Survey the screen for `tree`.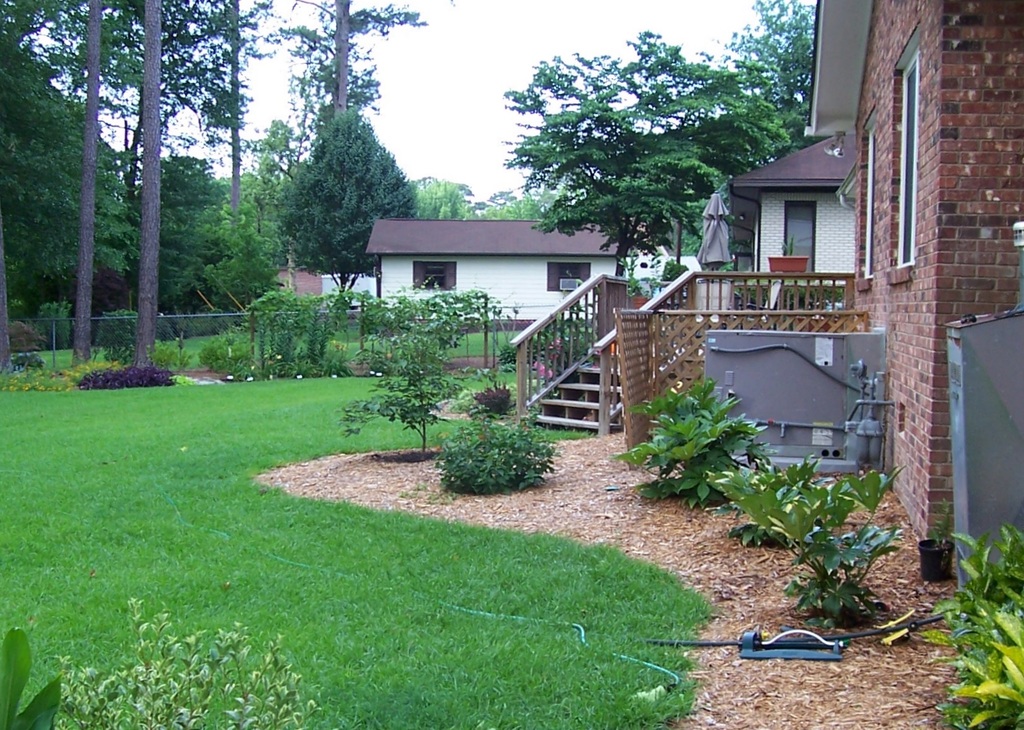
Survey found: BBox(50, 593, 327, 729).
